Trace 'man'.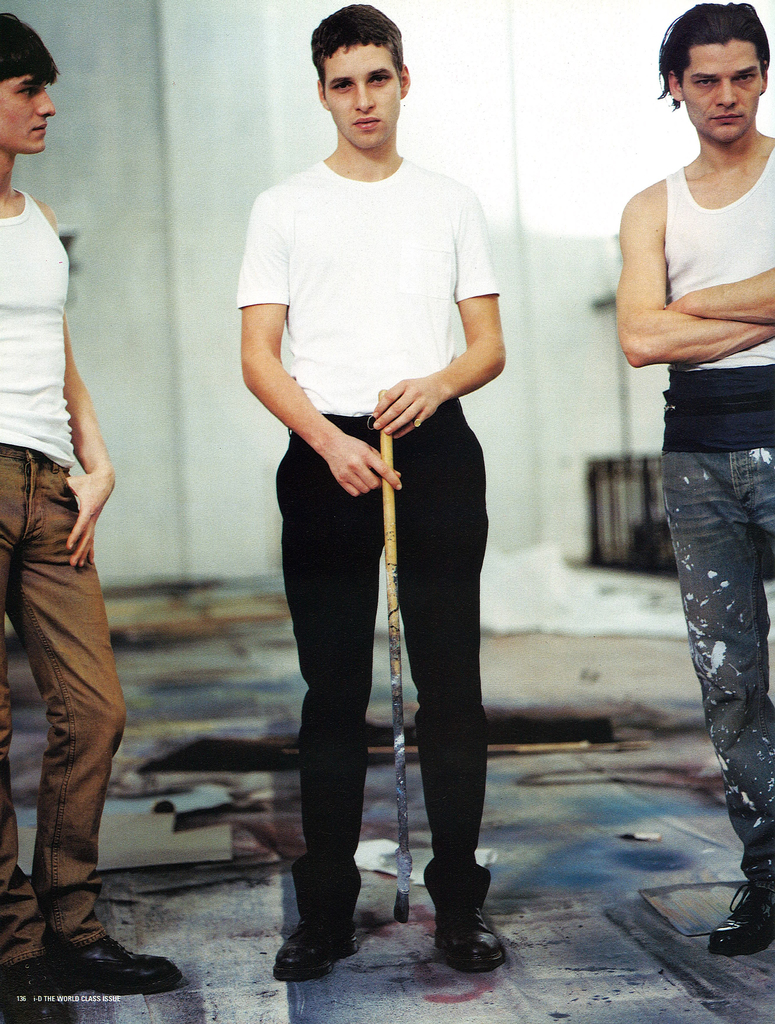
Traced to <region>609, 3, 774, 958</region>.
